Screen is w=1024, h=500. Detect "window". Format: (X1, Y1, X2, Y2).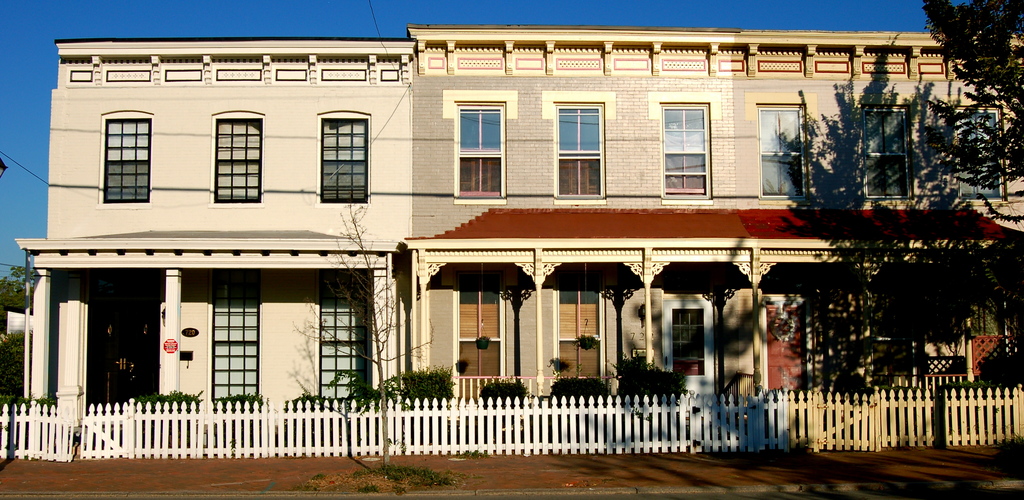
(555, 103, 605, 202).
